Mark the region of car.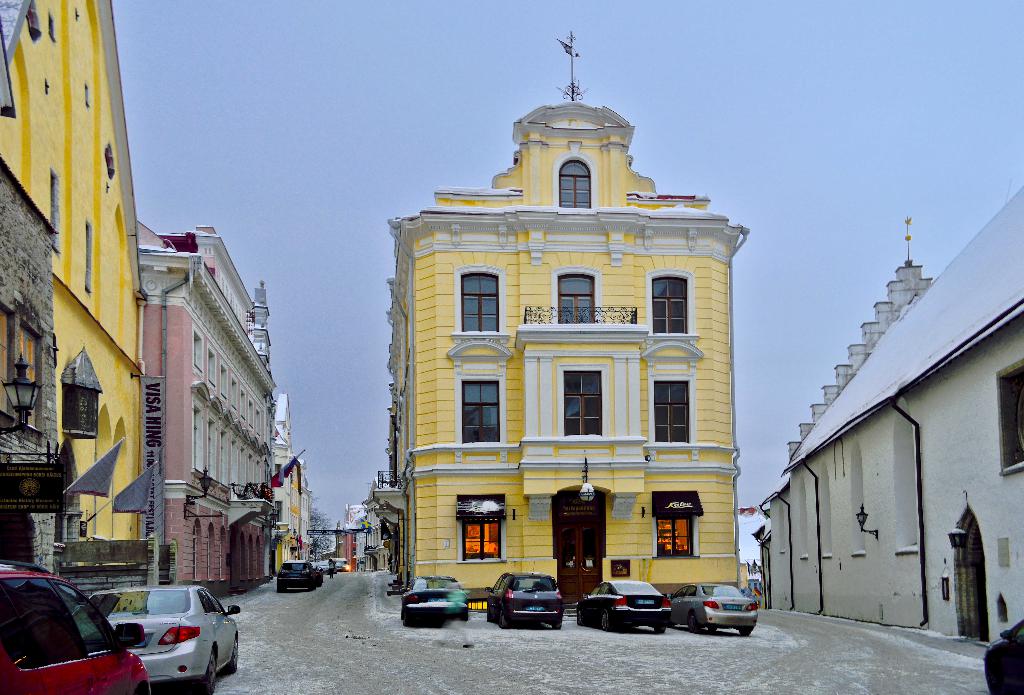
Region: bbox=(277, 555, 324, 592).
